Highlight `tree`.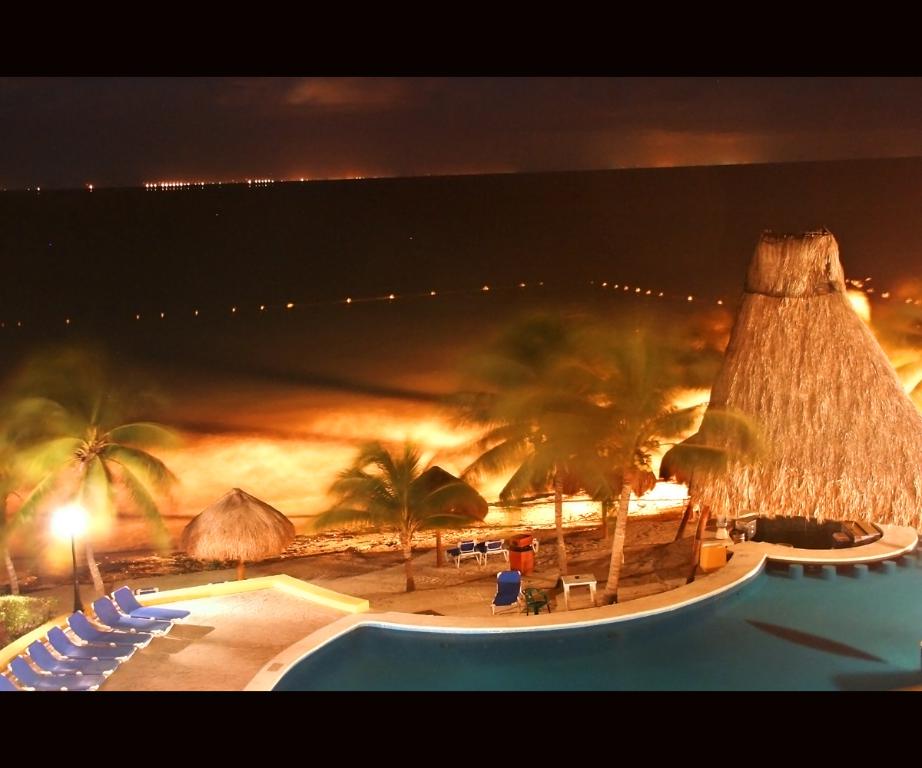
Highlighted region: select_region(443, 323, 623, 588).
